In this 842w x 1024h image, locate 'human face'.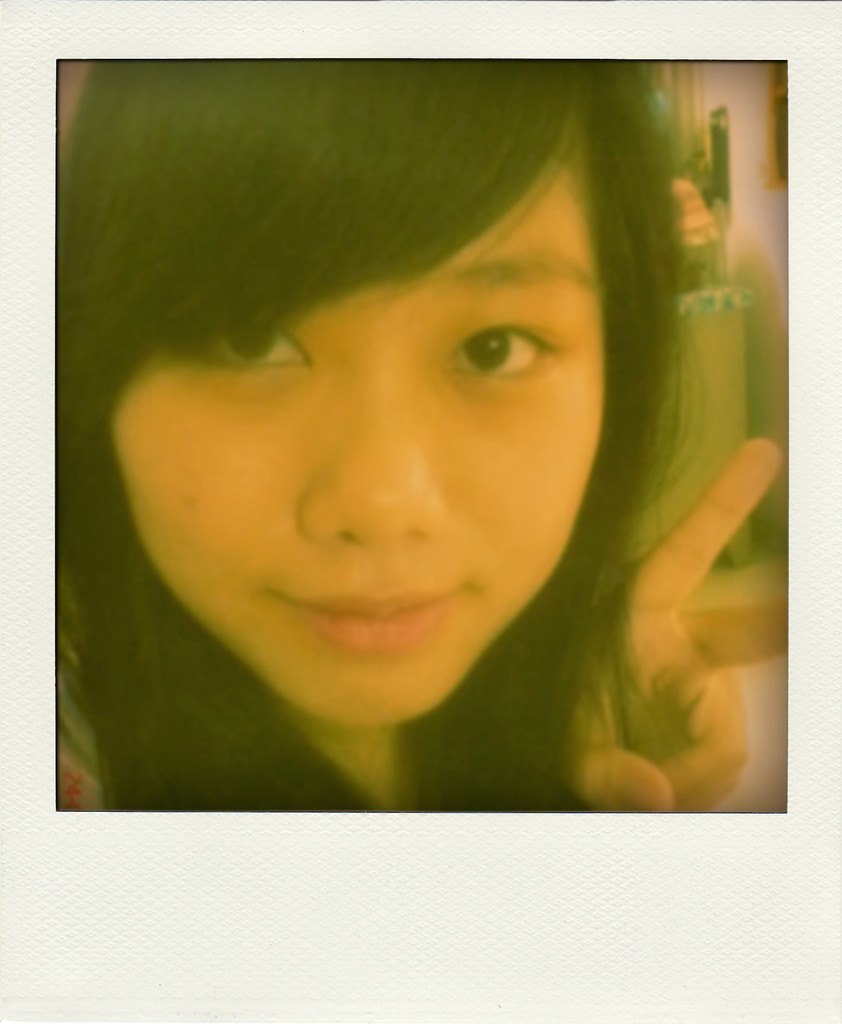
Bounding box: locate(106, 162, 612, 732).
